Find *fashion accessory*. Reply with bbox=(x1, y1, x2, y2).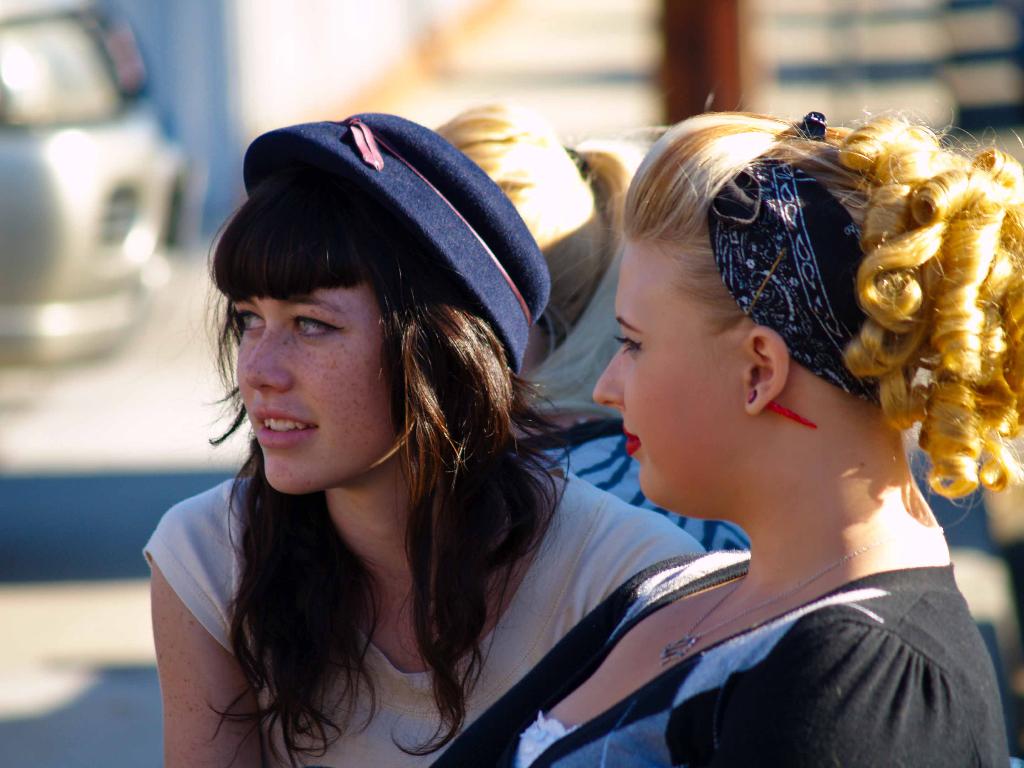
bbox=(241, 113, 551, 376).
